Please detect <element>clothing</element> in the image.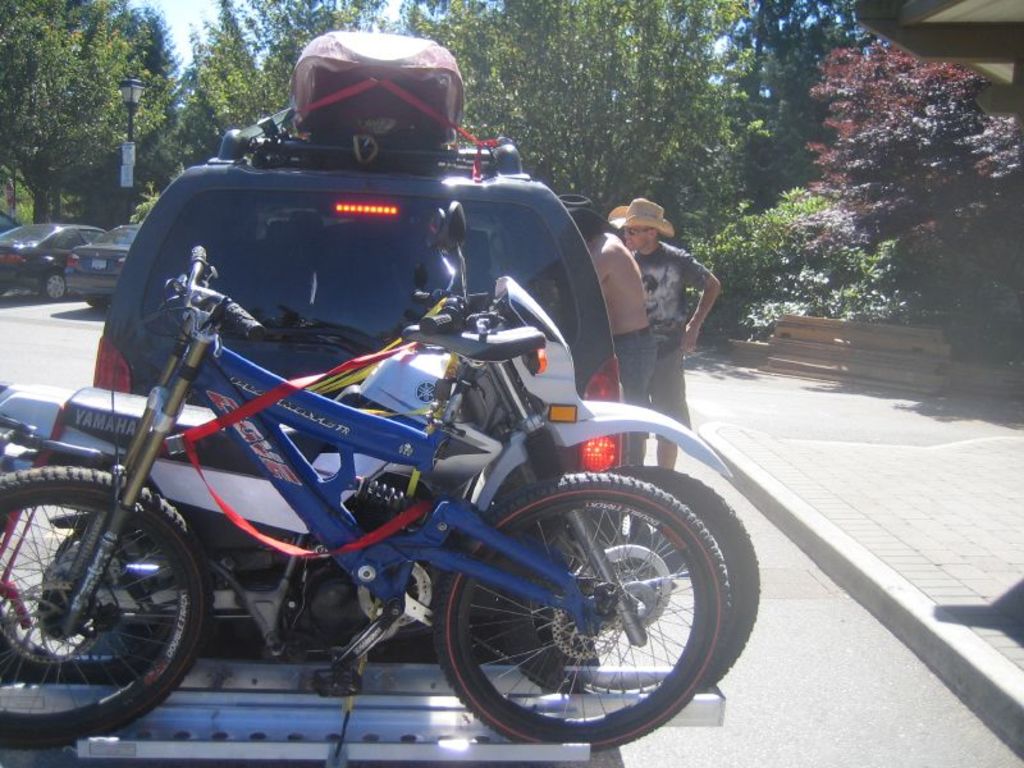
628/239/707/442.
